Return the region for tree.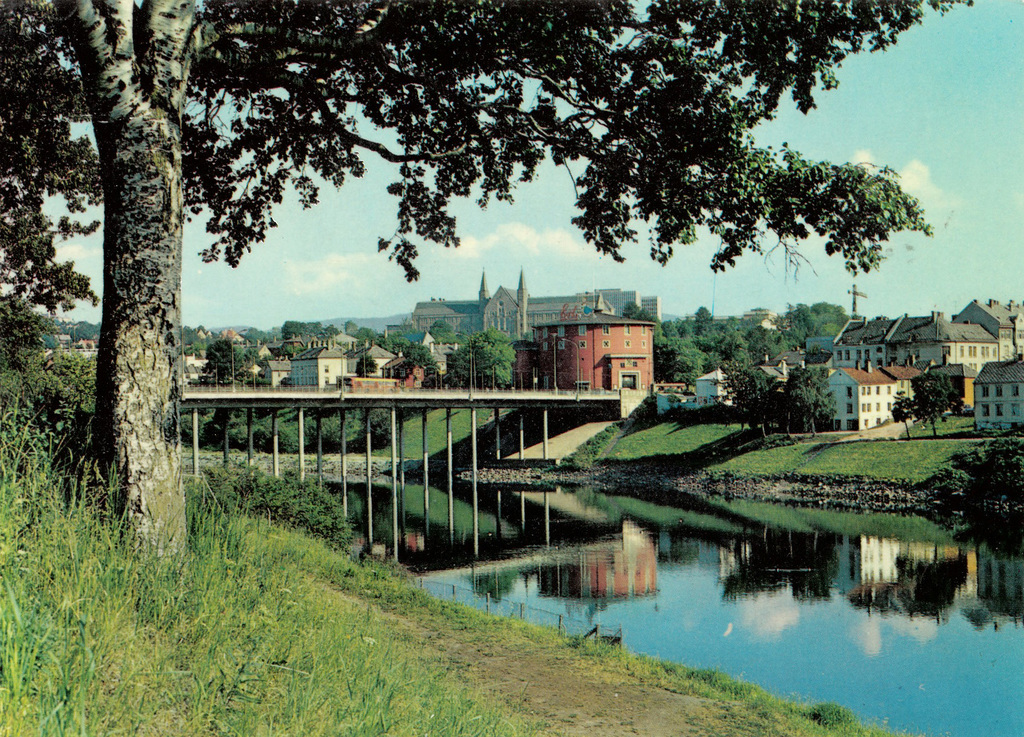
0/1/936/559.
